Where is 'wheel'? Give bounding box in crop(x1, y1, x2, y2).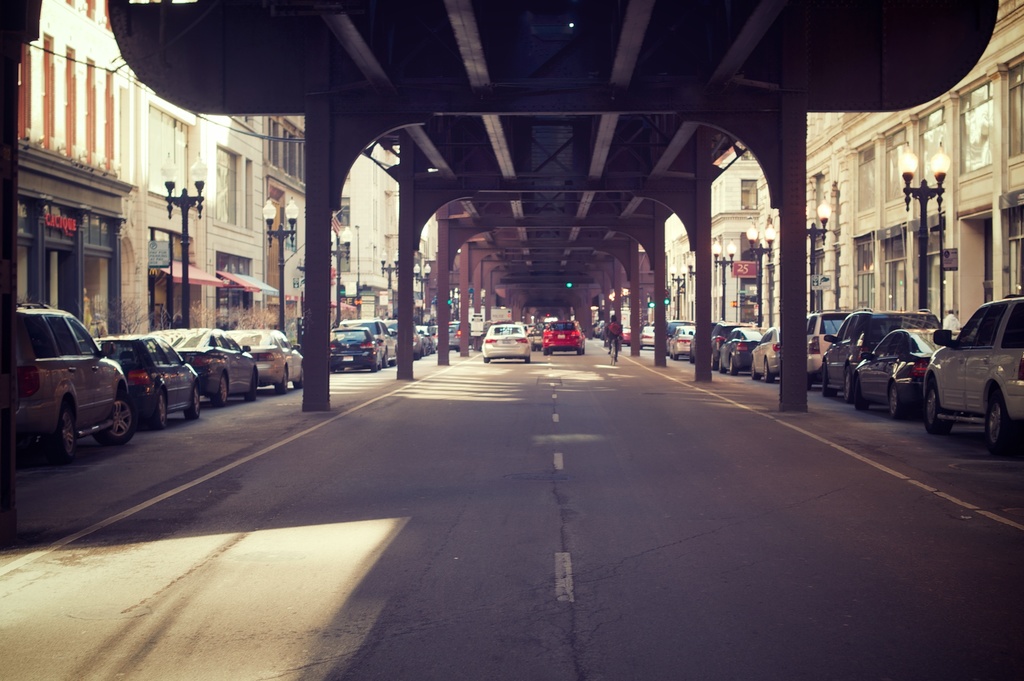
crop(982, 390, 1012, 454).
